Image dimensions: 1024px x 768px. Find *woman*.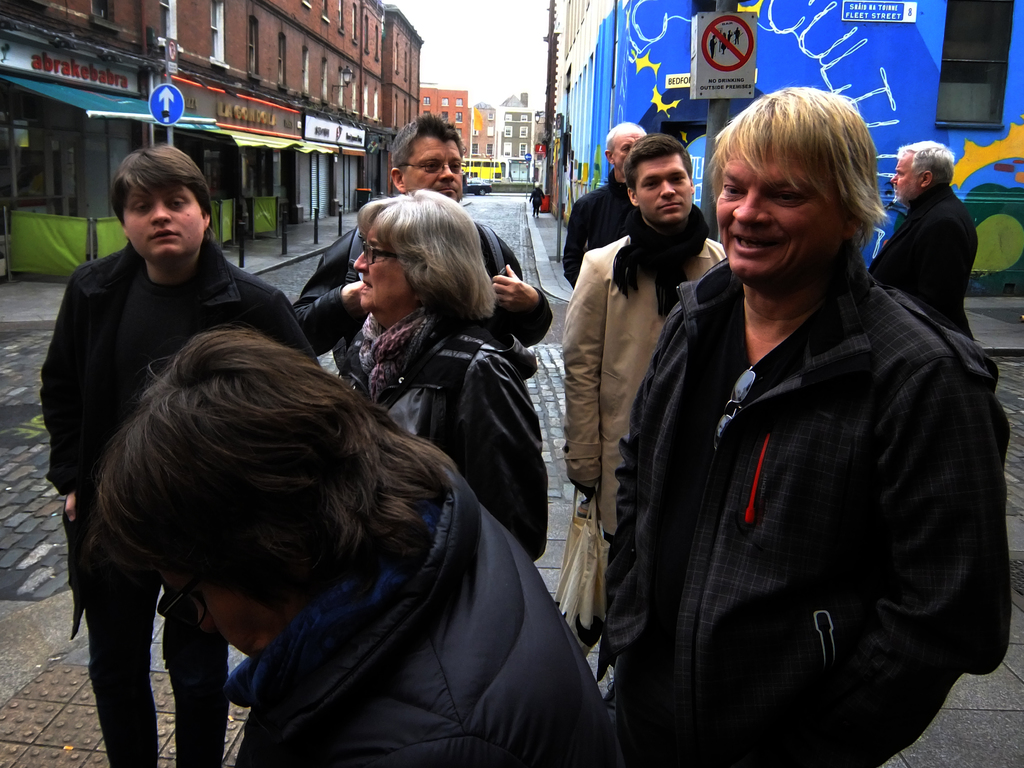
detection(88, 327, 621, 767).
